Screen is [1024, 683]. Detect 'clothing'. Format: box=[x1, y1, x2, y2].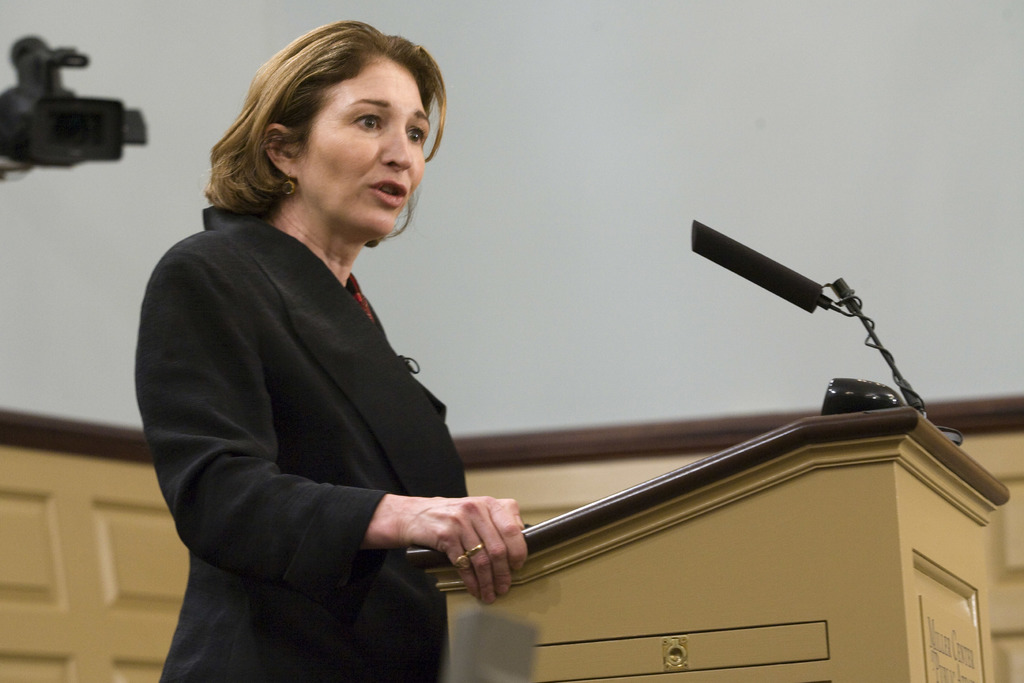
box=[155, 166, 491, 668].
